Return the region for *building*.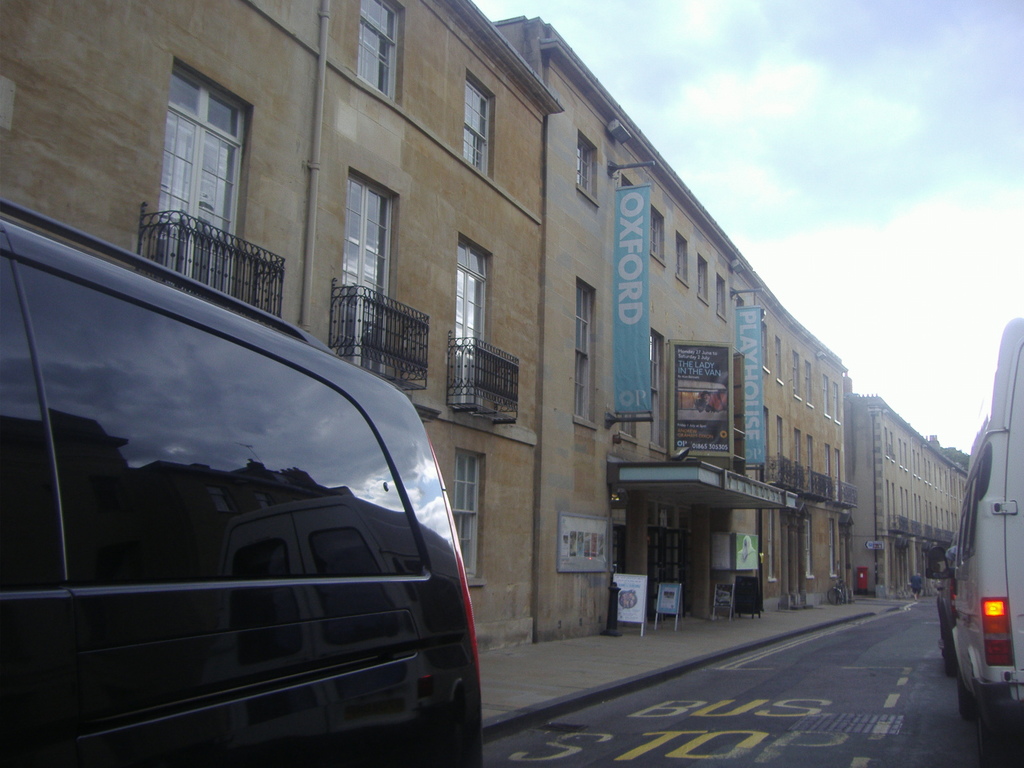
pyautogui.locateOnScreen(844, 390, 973, 597).
